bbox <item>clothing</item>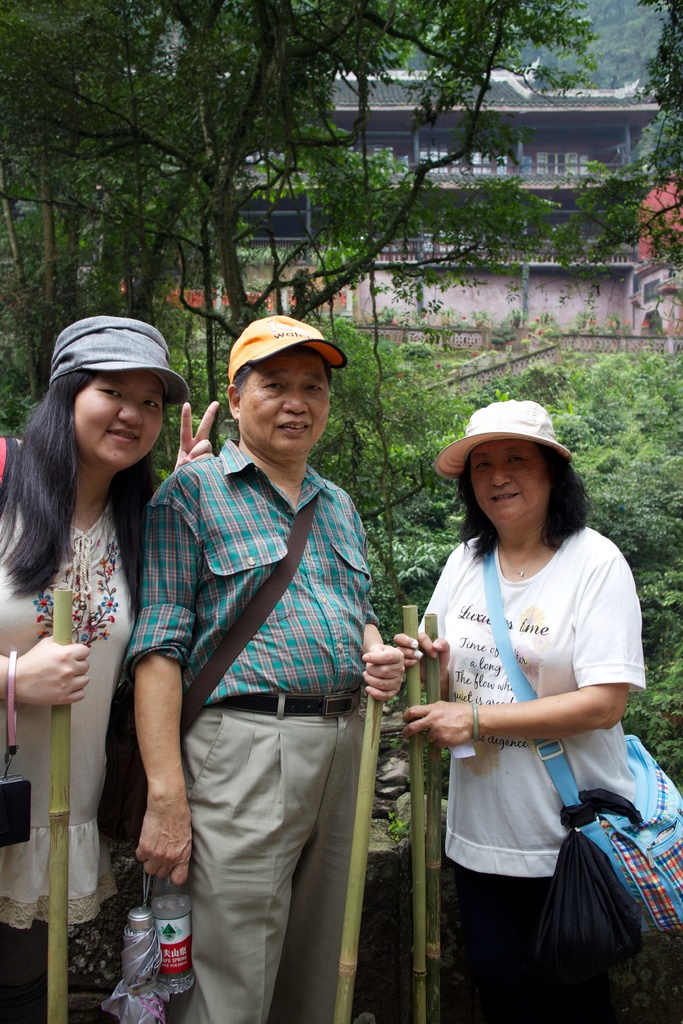
[418,502,628,940]
